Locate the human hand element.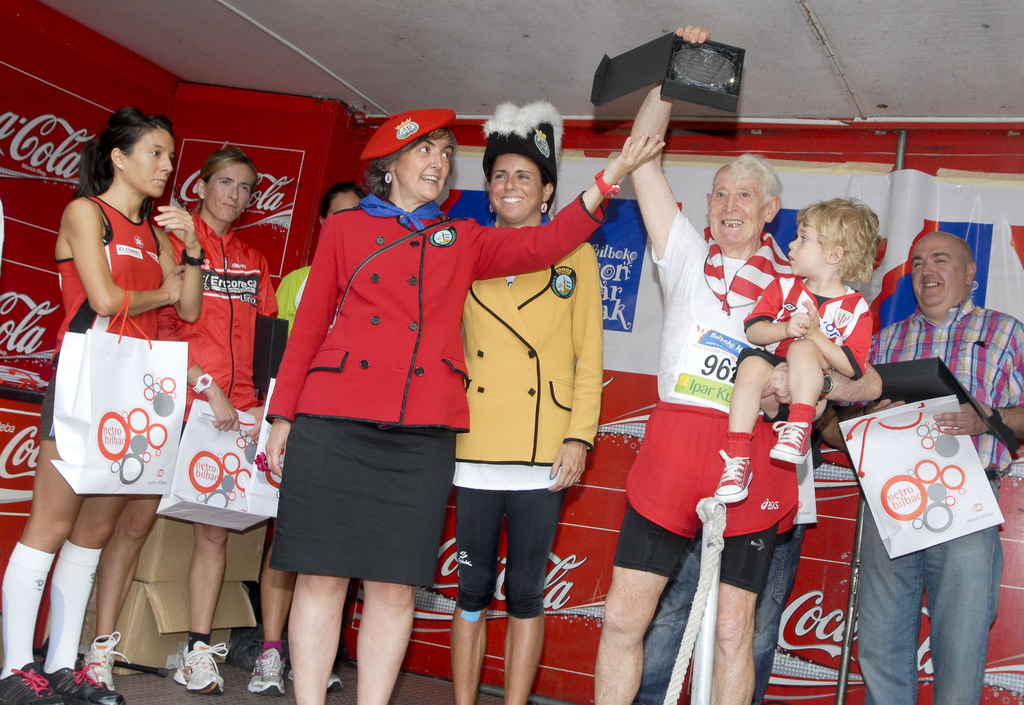
Element bbox: crop(158, 263, 184, 308).
